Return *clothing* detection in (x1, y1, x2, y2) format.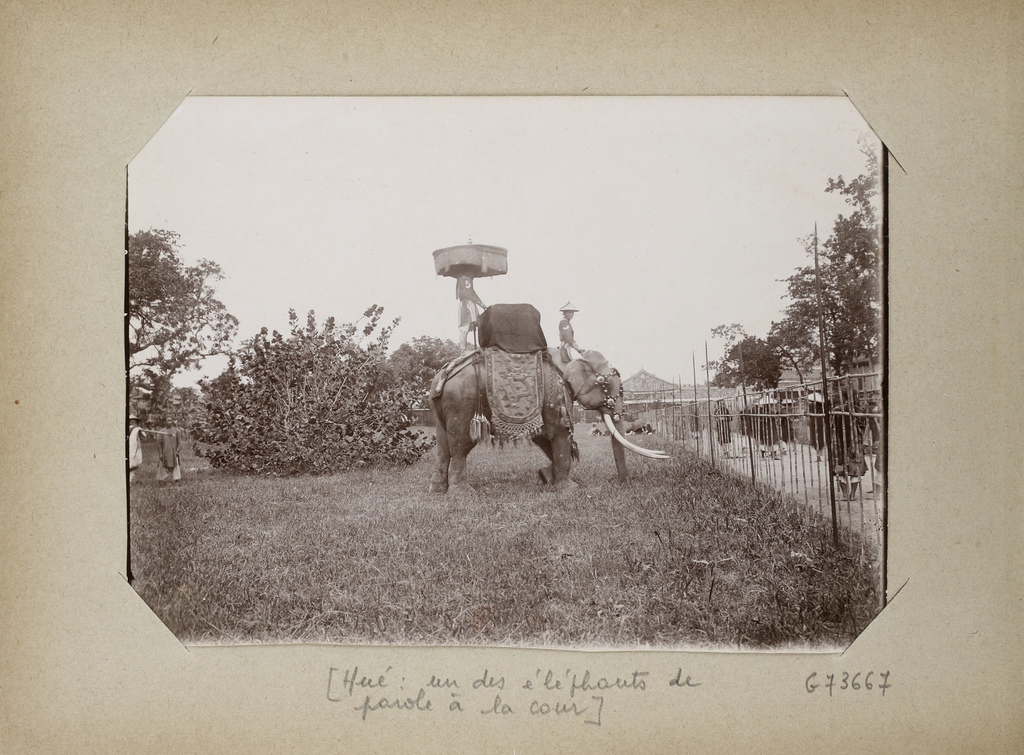
(688, 406, 707, 445).
